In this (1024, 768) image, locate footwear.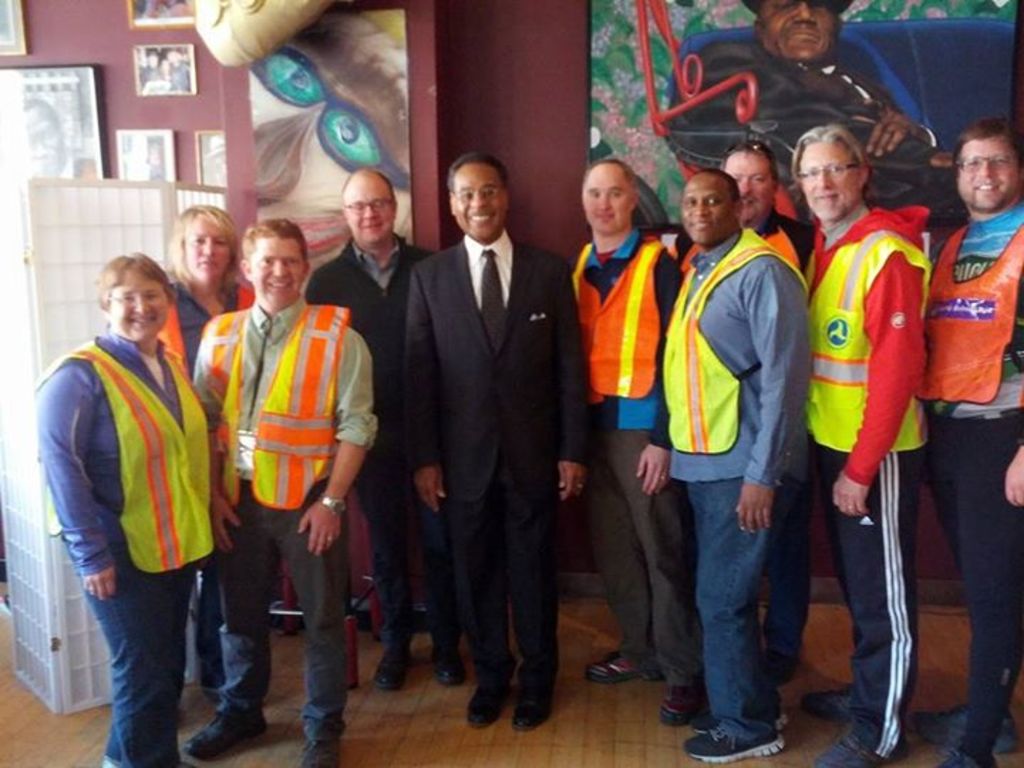
Bounding box: (x1=913, y1=695, x2=1023, y2=752).
